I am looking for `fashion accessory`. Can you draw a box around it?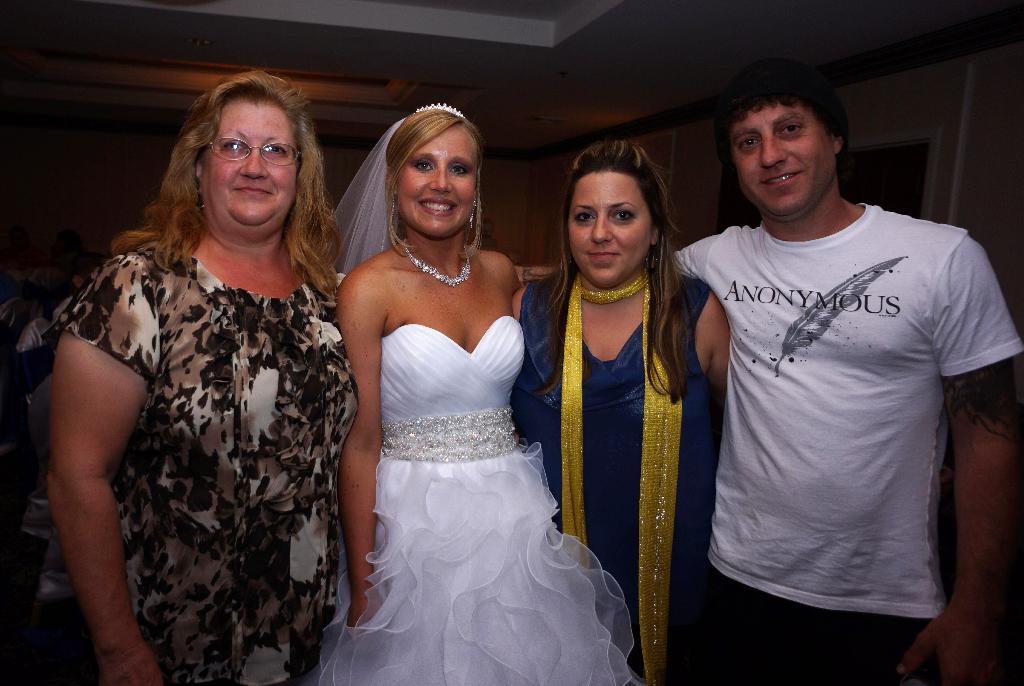
Sure, the bounding box is (x1=552, y1=252, x2=677, y2=685).
